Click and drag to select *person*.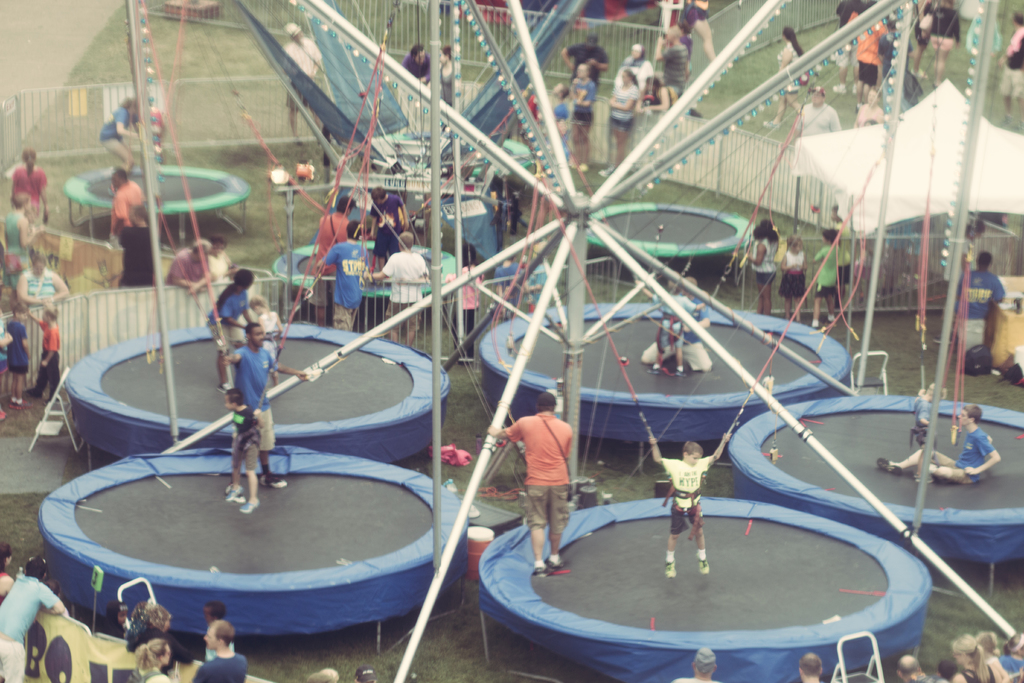
Selection: (672, 648, 723, 682).
